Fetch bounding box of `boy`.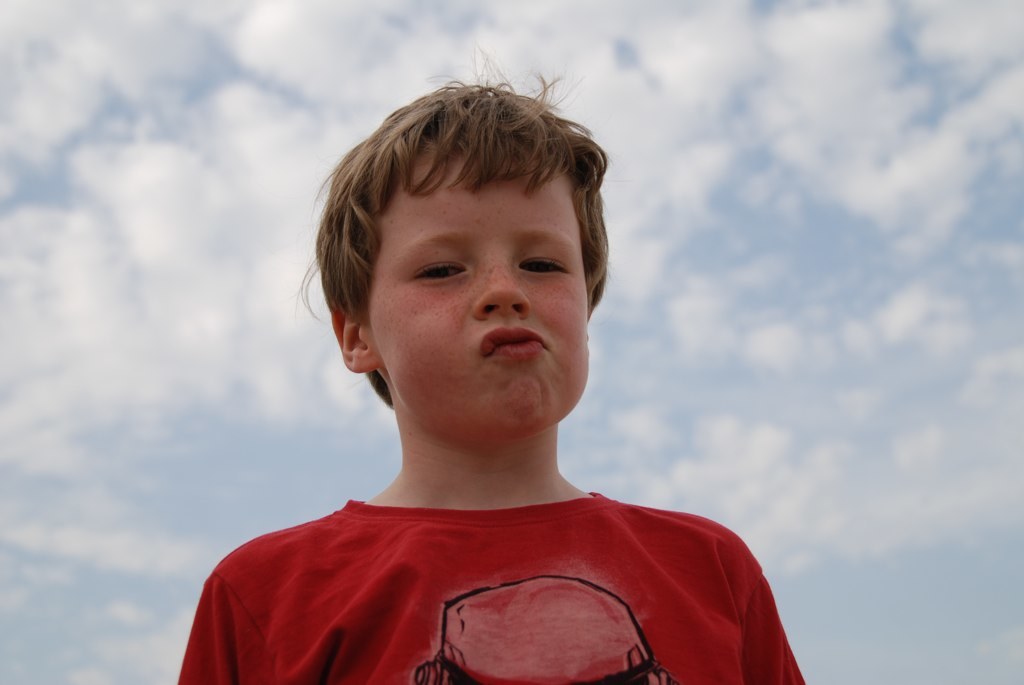
Bbox: <region>186, 71, 769, 674</region>.
